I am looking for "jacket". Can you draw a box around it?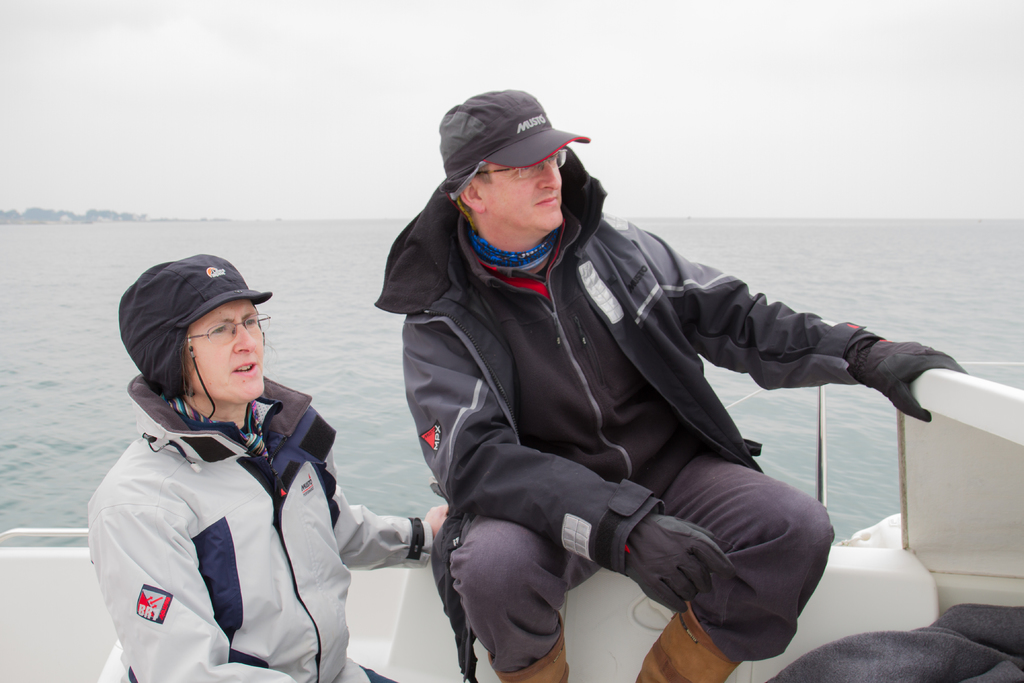
Sure, the bounding box is pyautogui.locateOnScreen(78, 372, 432, 682).
